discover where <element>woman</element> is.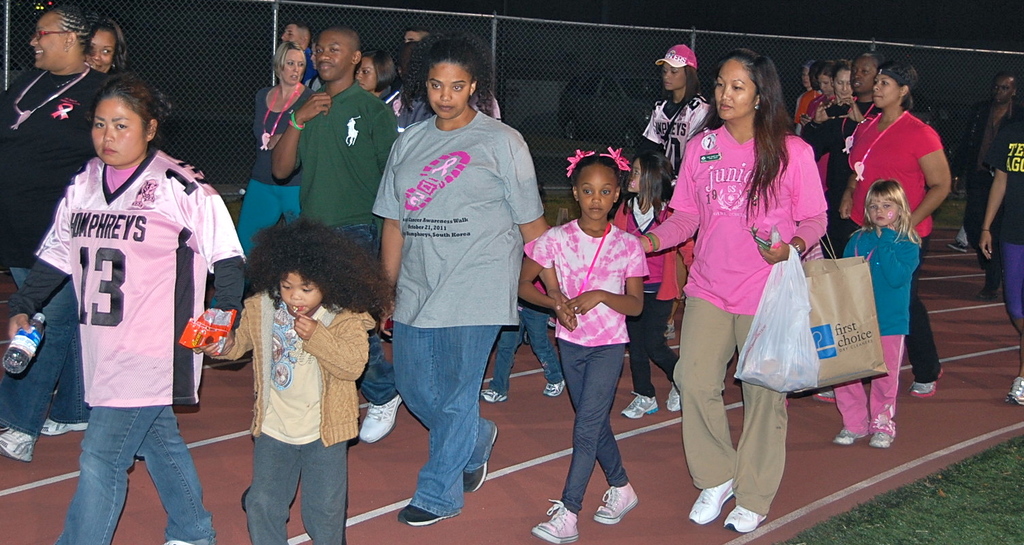
Discovered at (0, 0, 110, 463).
